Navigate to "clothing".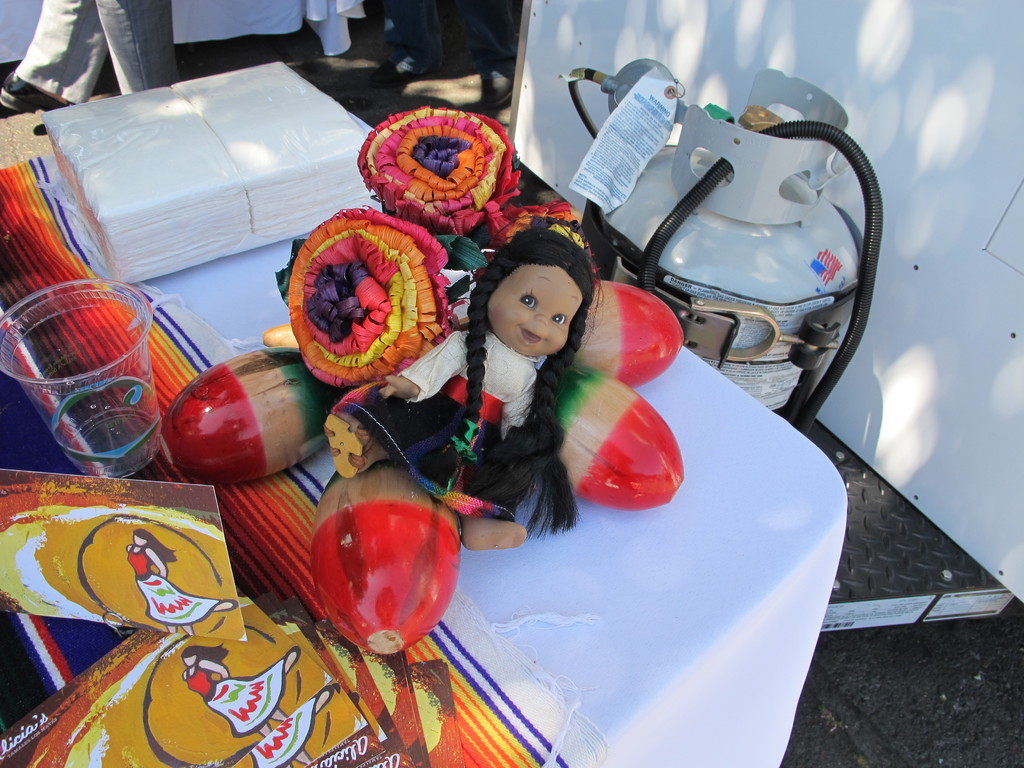
Navigation target: [11,1,177,104].
